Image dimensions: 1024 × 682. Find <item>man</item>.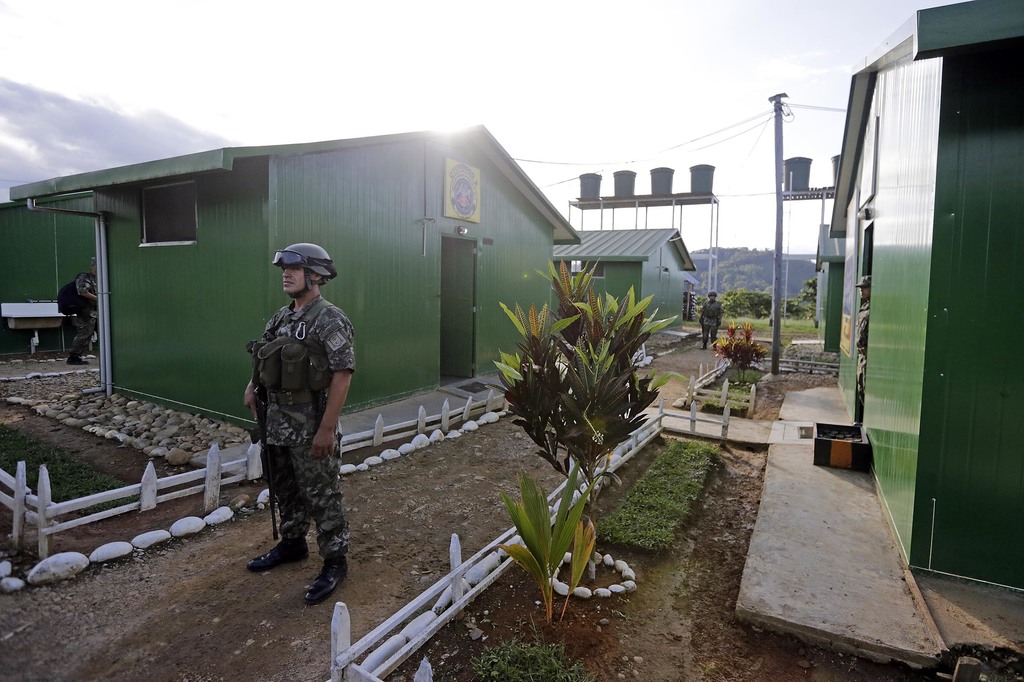
x1=60 y1=254 x2=102 y2=367.
